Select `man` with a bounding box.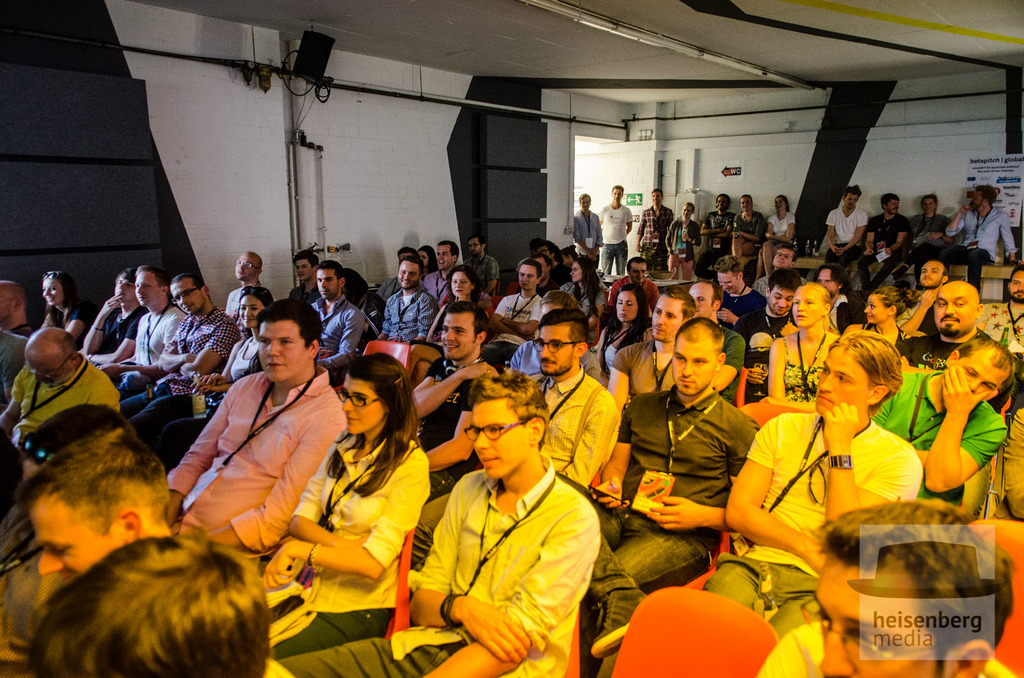
detection(922, 180, 1015, 297).
